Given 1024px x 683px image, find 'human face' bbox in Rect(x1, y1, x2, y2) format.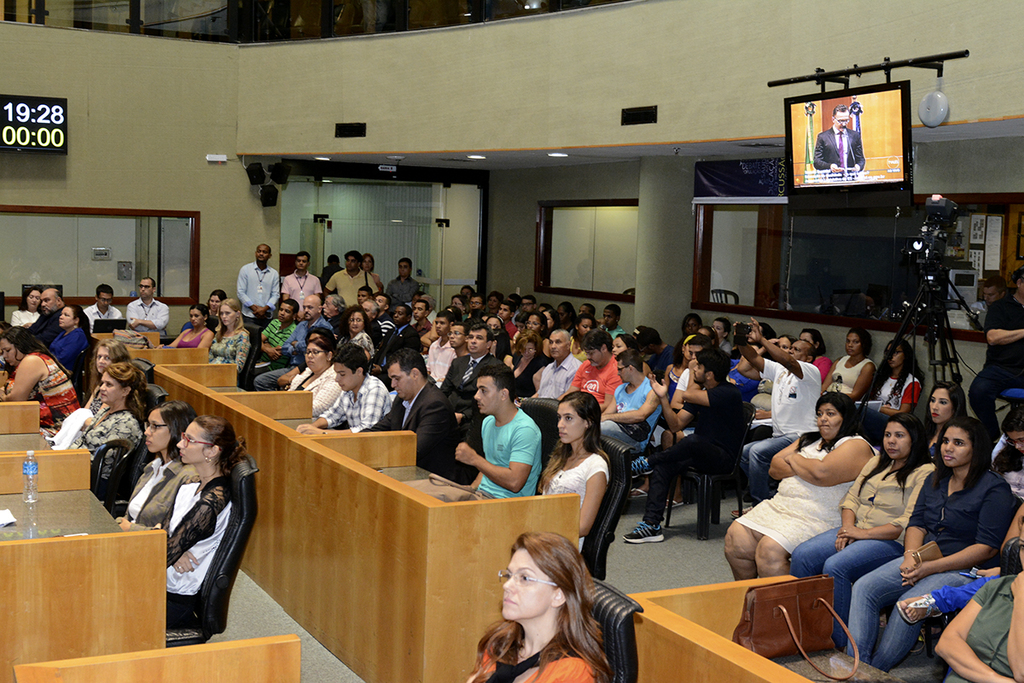
Rect(259, 246, 268, 263).
